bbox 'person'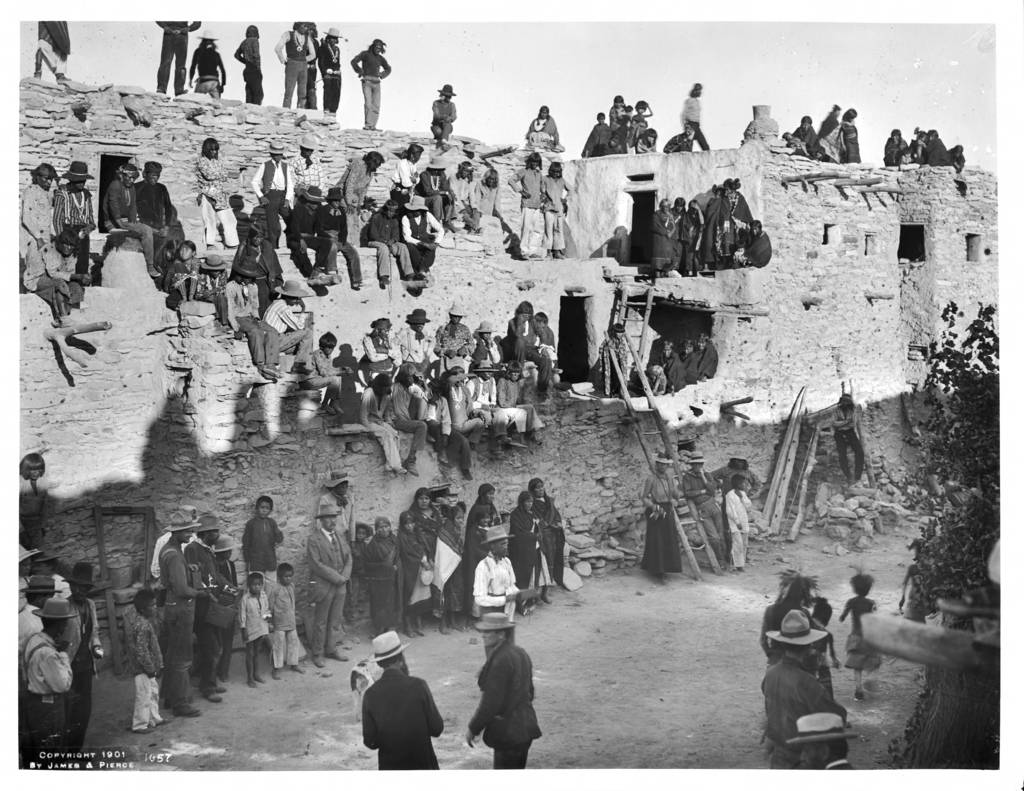
locate(524, 101, 564, 152)
